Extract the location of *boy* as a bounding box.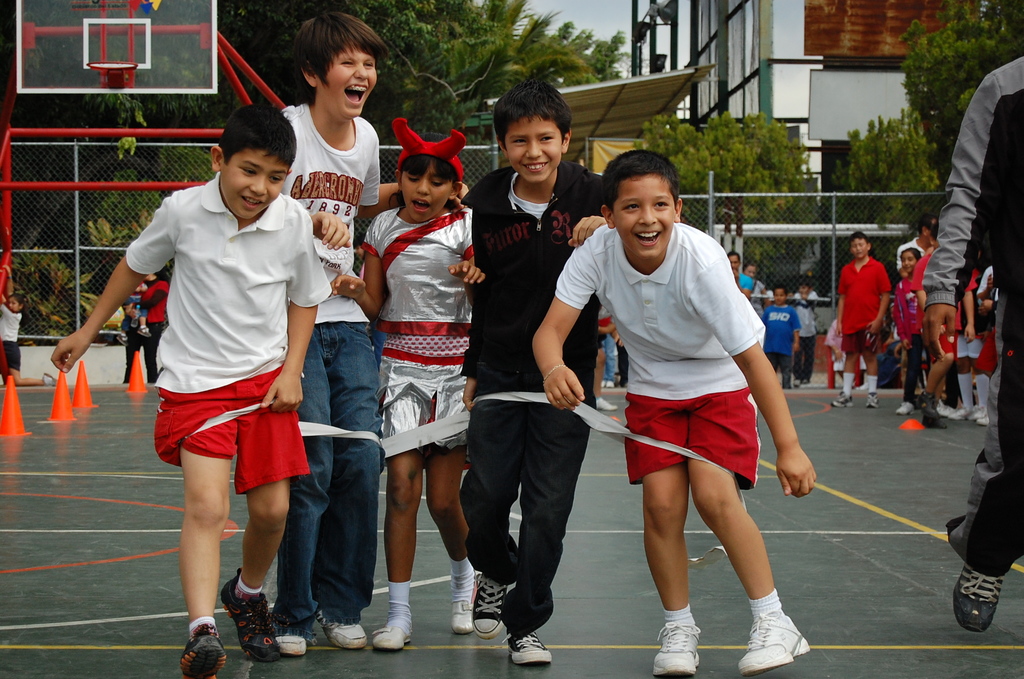
[left=0, top=284, right=26, bottom=386].
